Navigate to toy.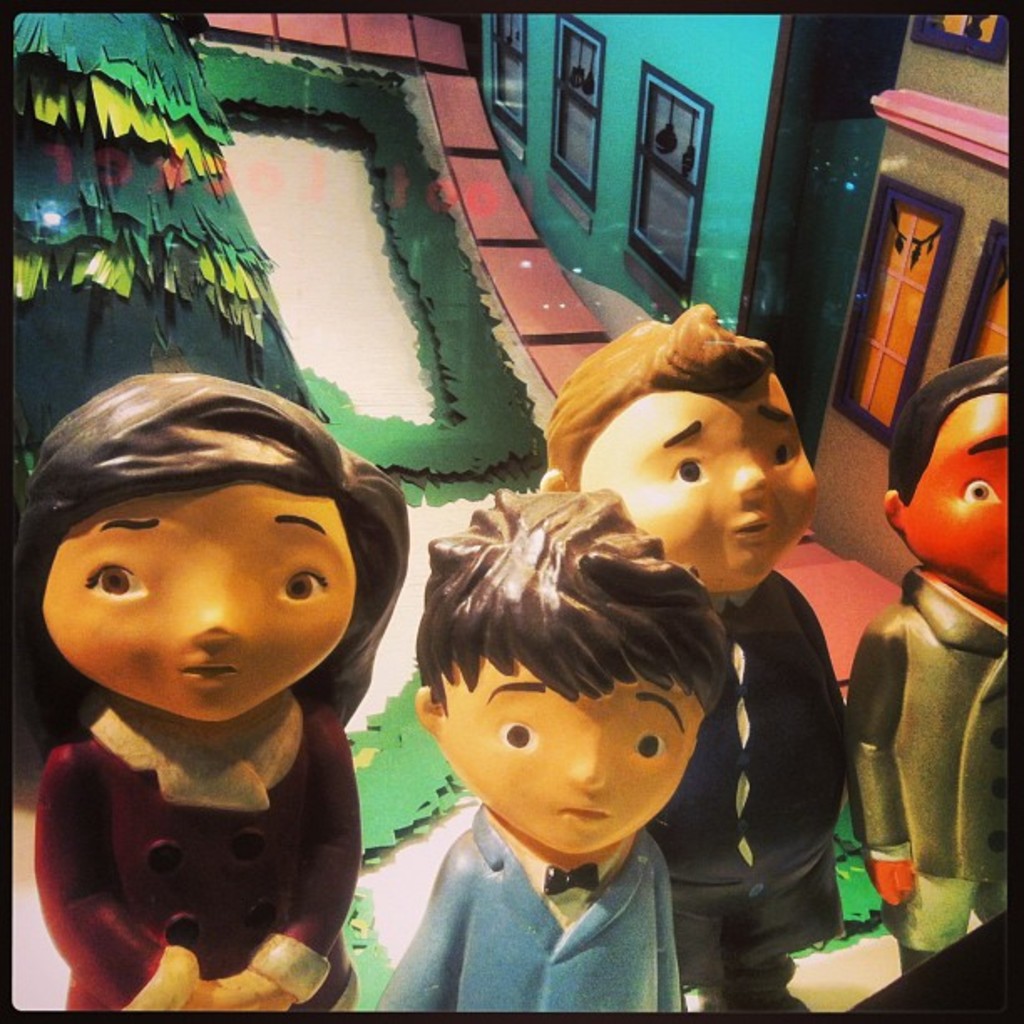
Navigation target: left=381, top=477, right=726, bottom=1016.
